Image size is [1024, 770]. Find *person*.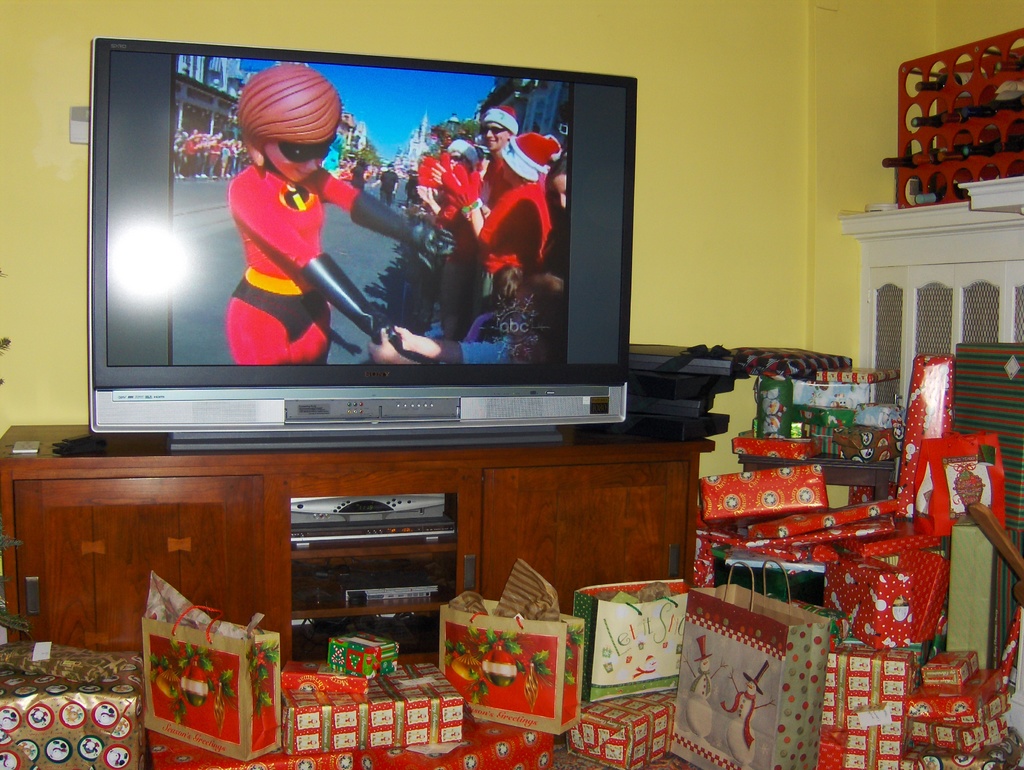
536,152,579,373.
